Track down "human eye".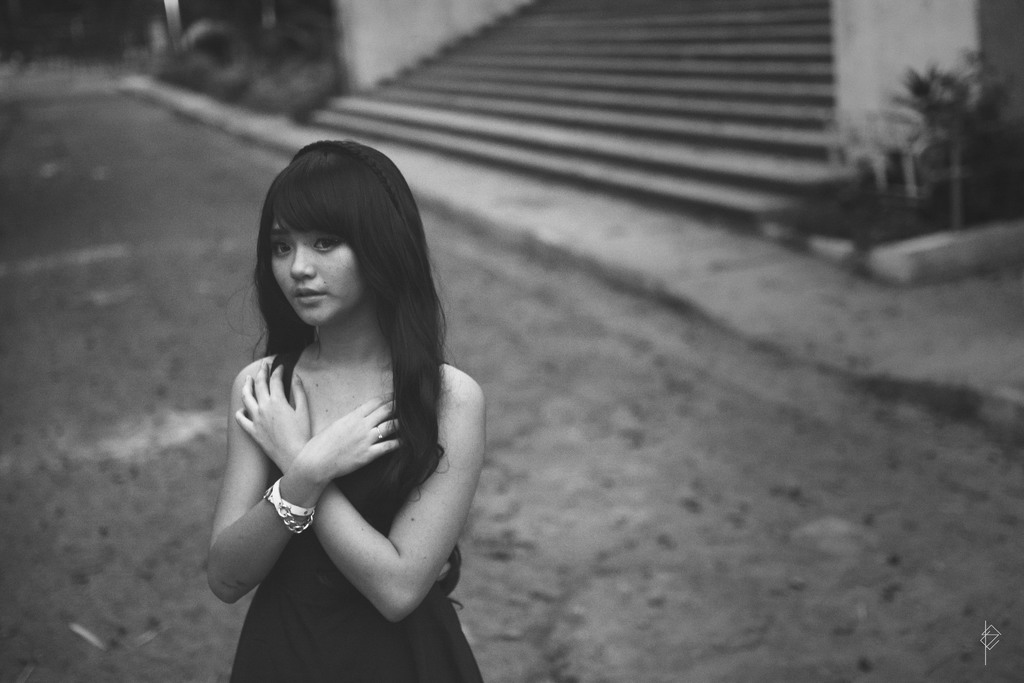
Tracked to [left=269, top=240, right=292, bottom=257].
